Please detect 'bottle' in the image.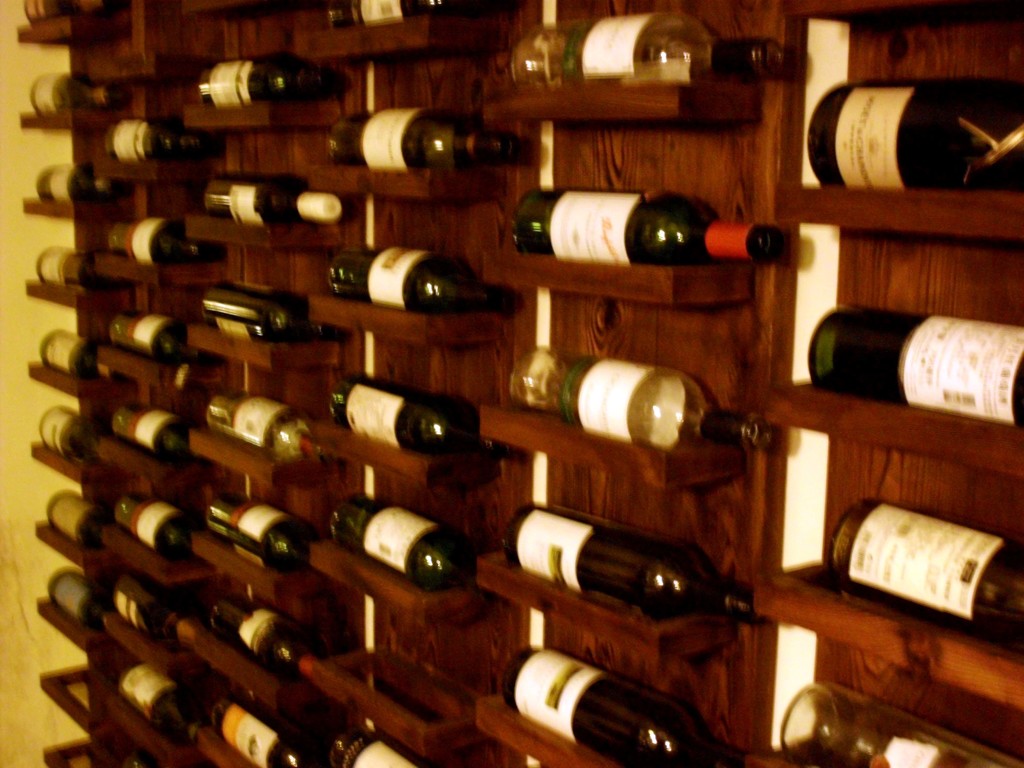
[808, 301, 1023, 432].
